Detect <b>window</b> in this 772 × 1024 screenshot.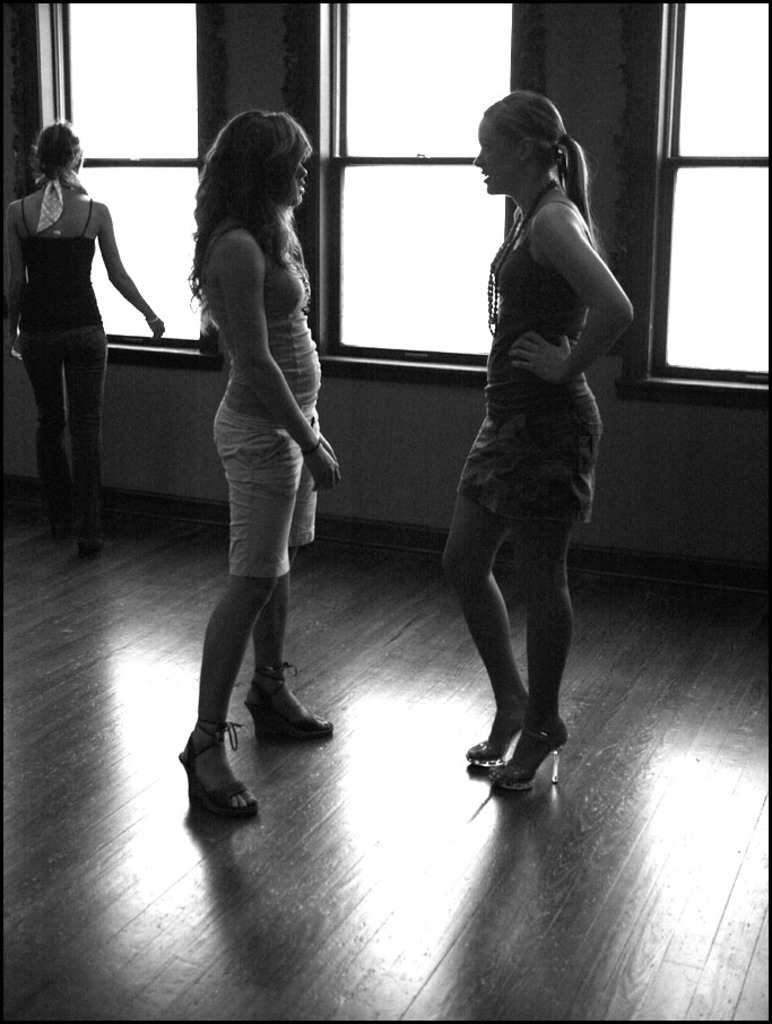
Detection: 300,3,546,396.
